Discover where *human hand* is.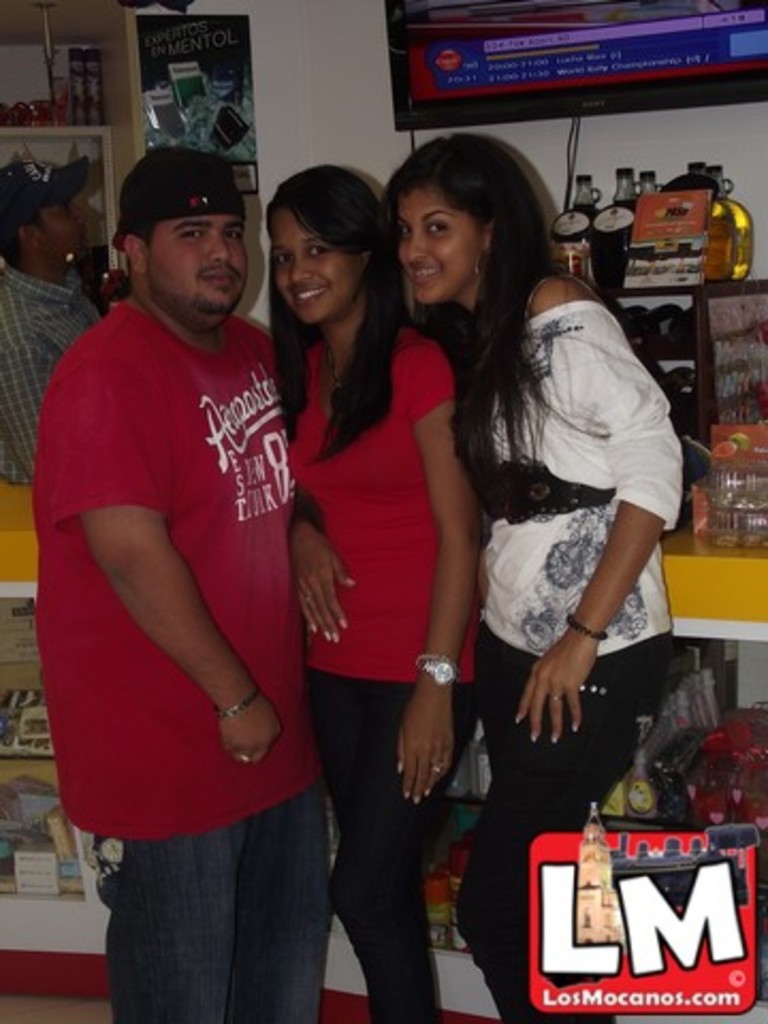
Discovered at [left=218, top=683, right=288, bottom=768].
